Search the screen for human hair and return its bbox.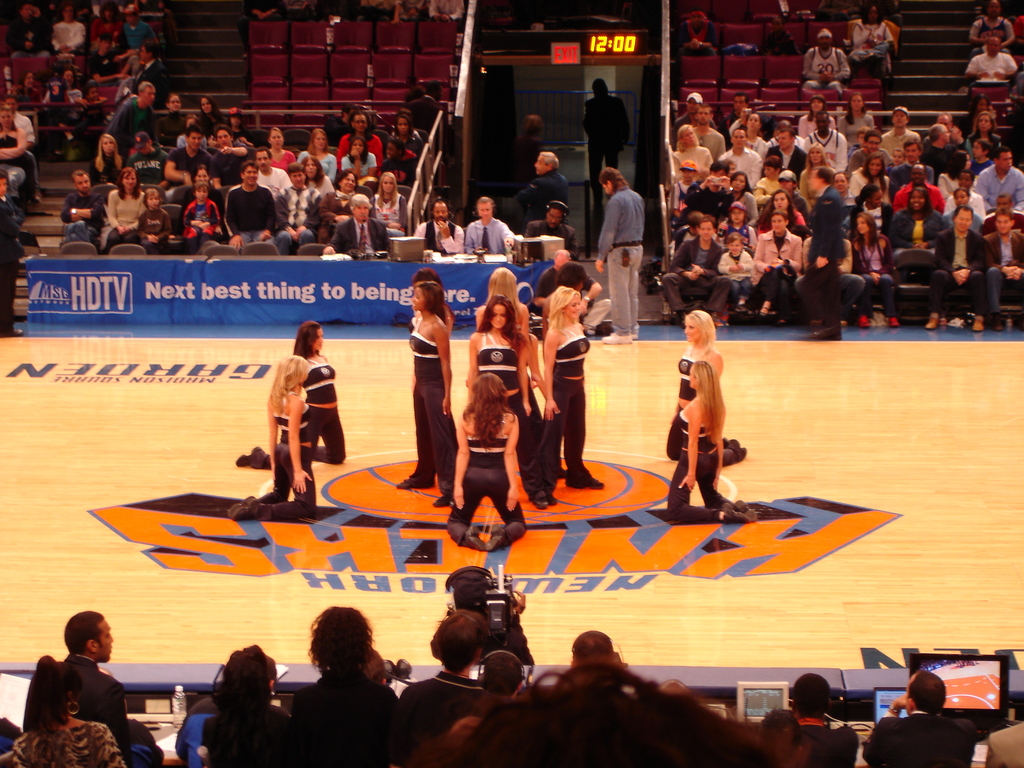
Found: (725, 232, 744, 249).
